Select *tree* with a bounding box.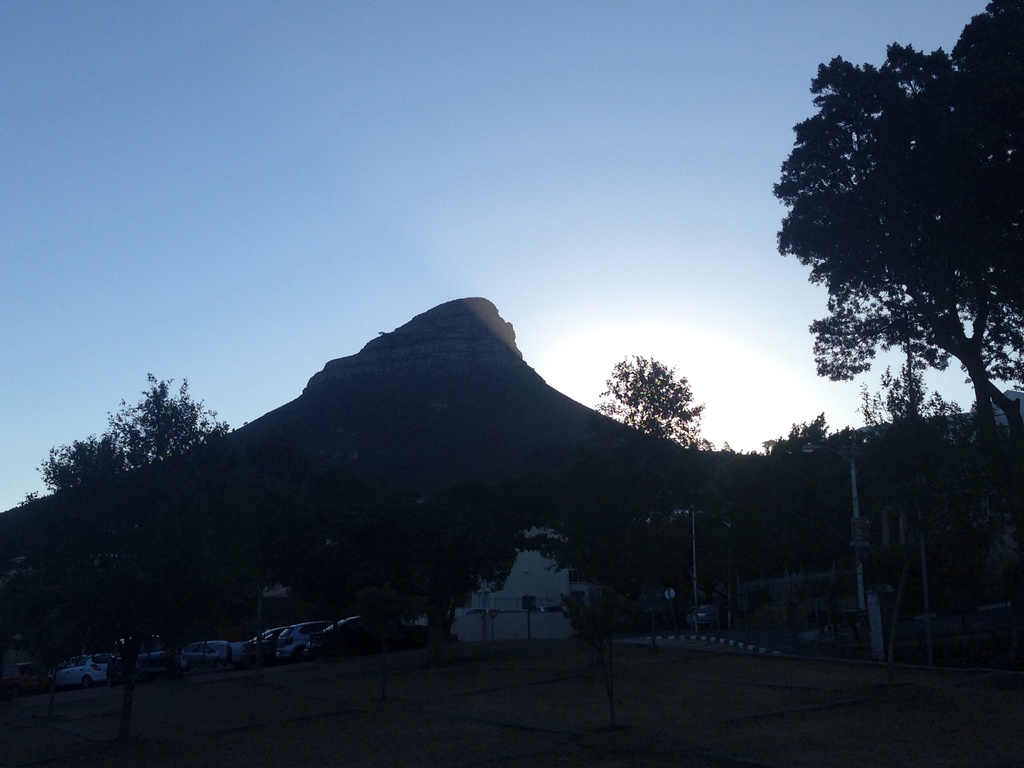
region(300, 472, 534, 658).
